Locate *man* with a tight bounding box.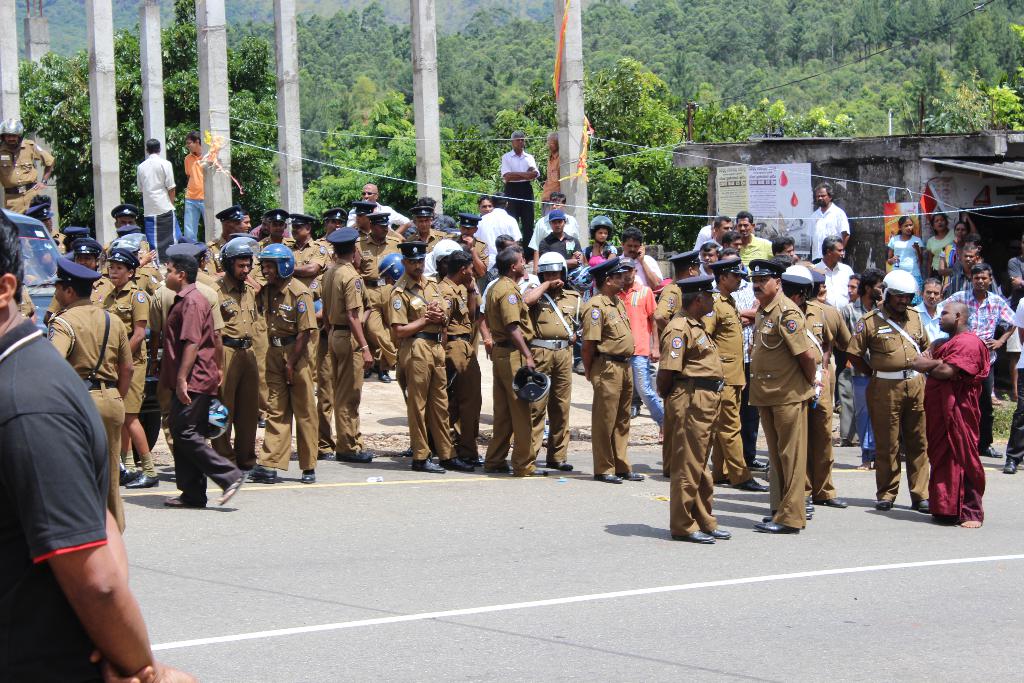
(x1=13, y1=224, x2=155, y2=678).
